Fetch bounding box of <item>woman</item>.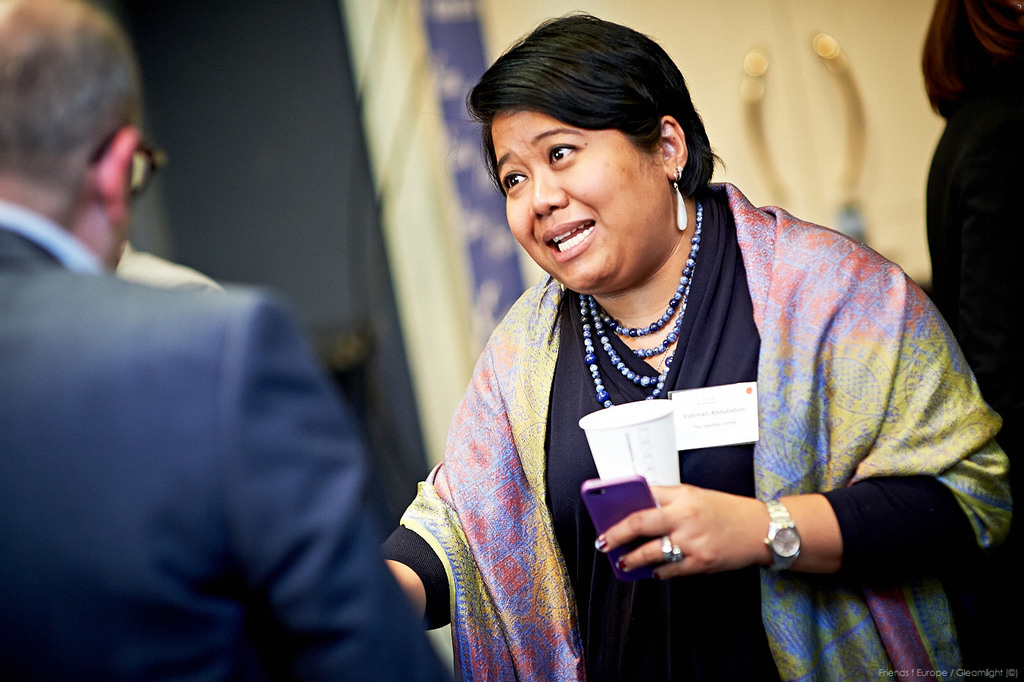
Bbox: left=378, top=35, right=983, bottom=671.
